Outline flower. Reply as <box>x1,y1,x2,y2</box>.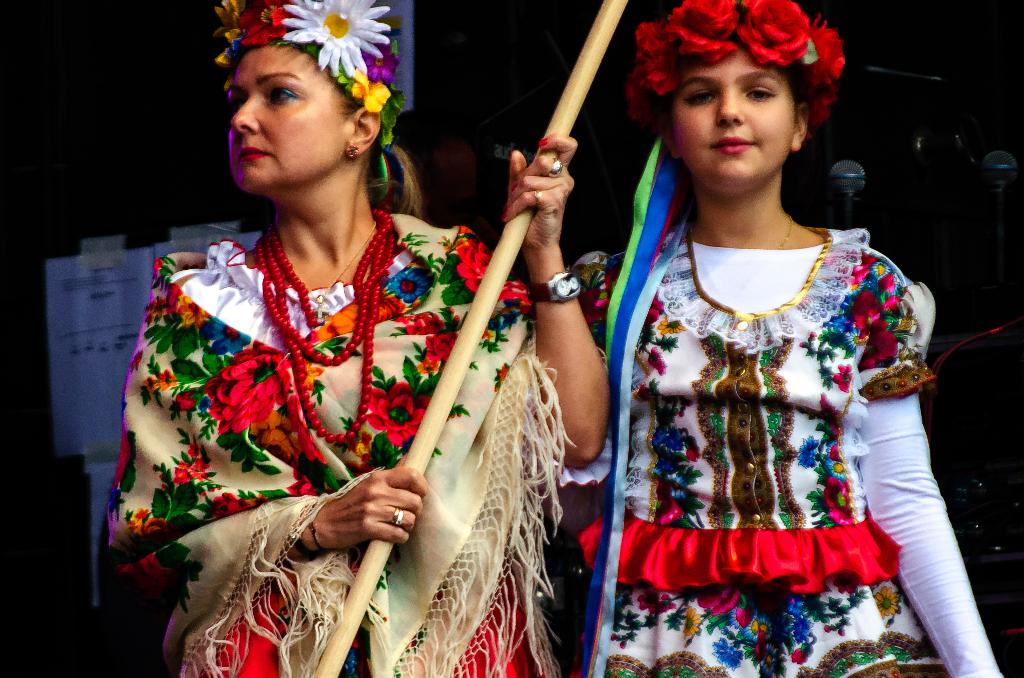
<box>425,332,458,359</box>.
